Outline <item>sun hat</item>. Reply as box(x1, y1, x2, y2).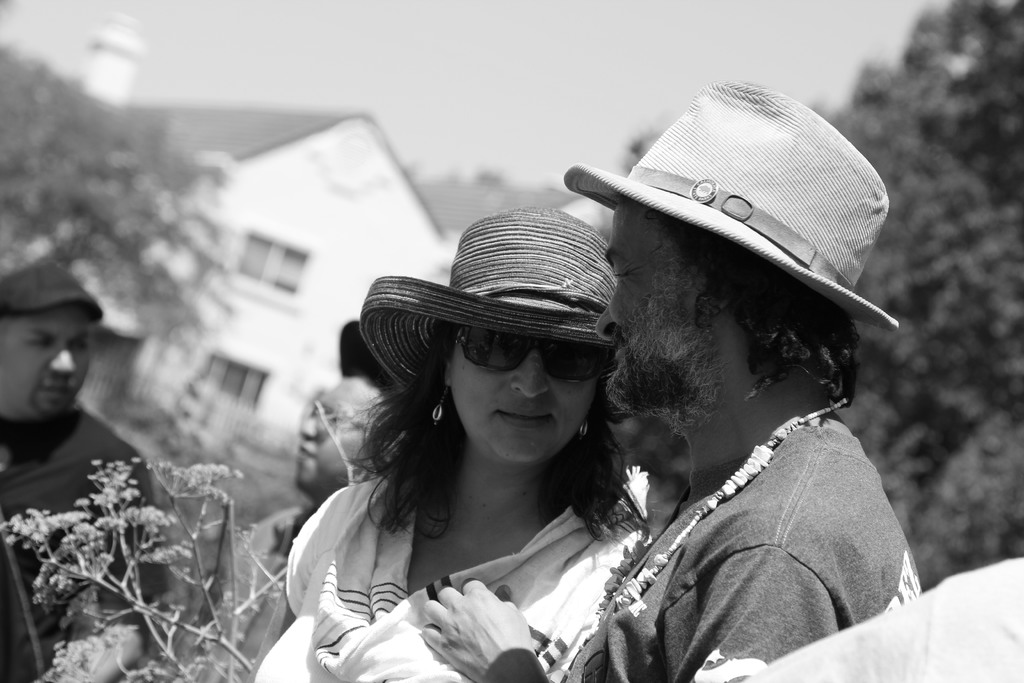
box(0, 250, 104, 334).
